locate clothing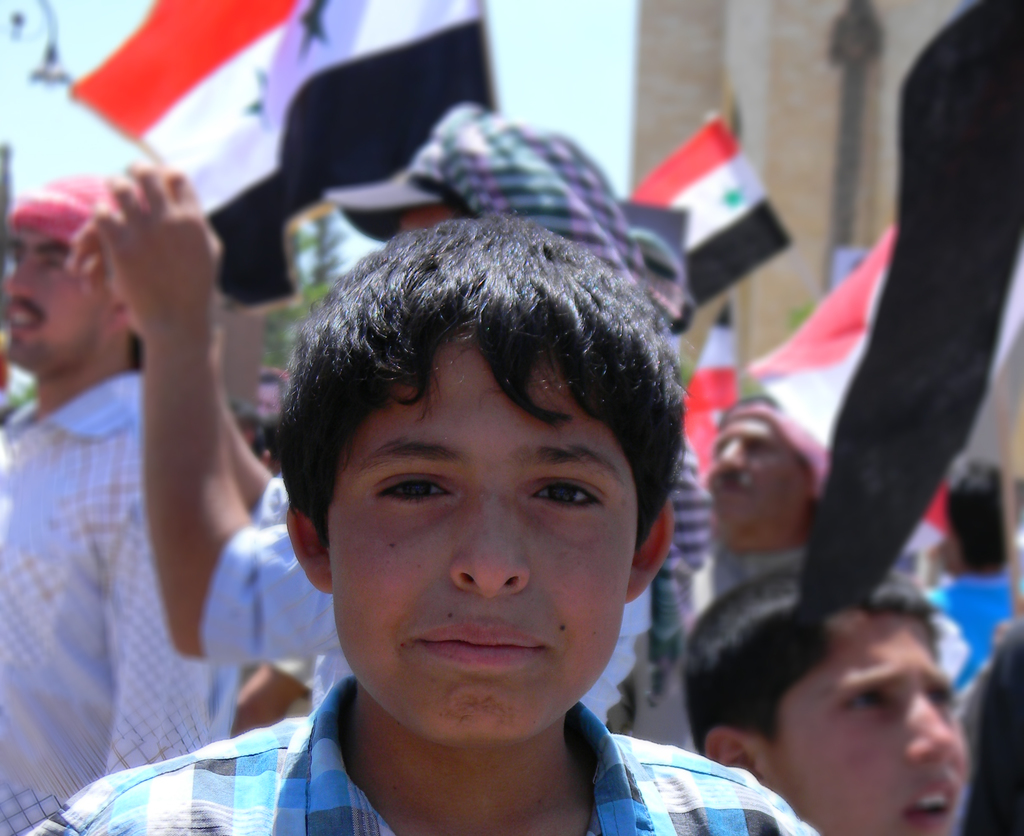
rect(635, 534, 823, 752)
